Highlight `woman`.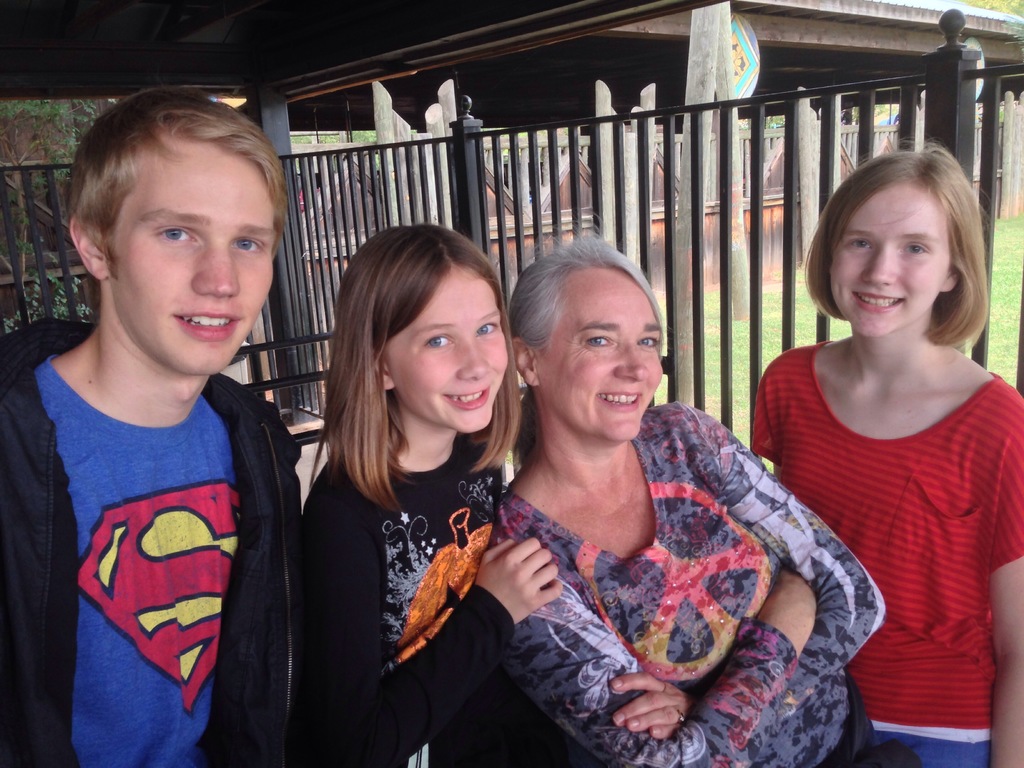
Highlighted region: box(465, 210, 817, 767).
